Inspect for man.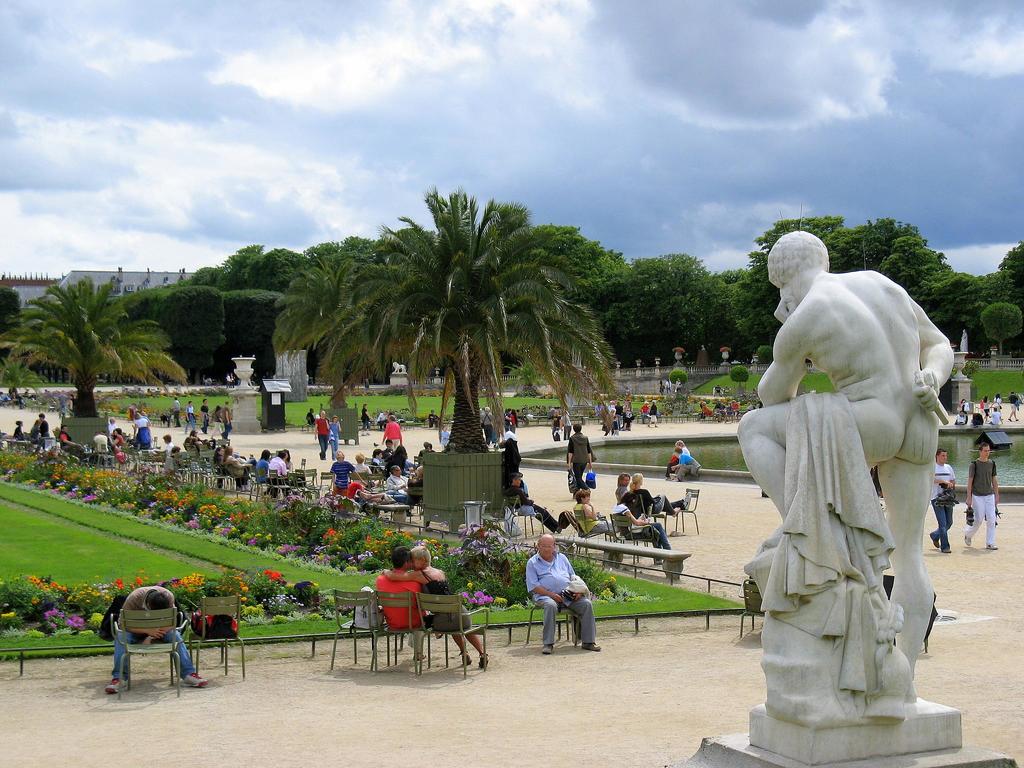
Inspection: pyautogui.locateOnScreen(382, 417, 407, 450).
